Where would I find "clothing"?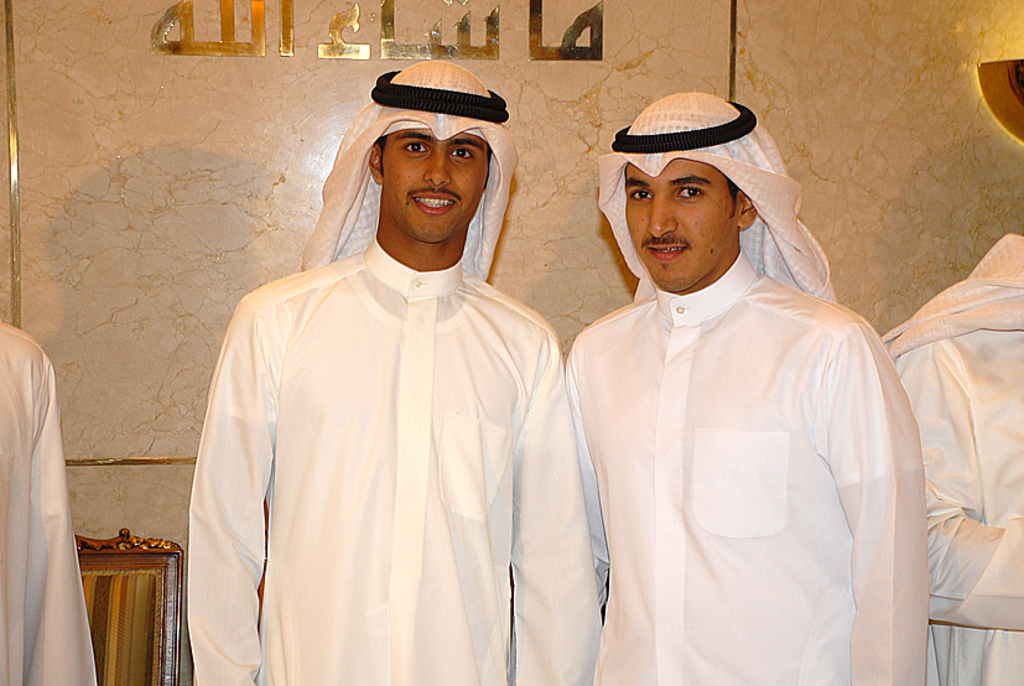
At Rect(568, 92, 944, 685).
